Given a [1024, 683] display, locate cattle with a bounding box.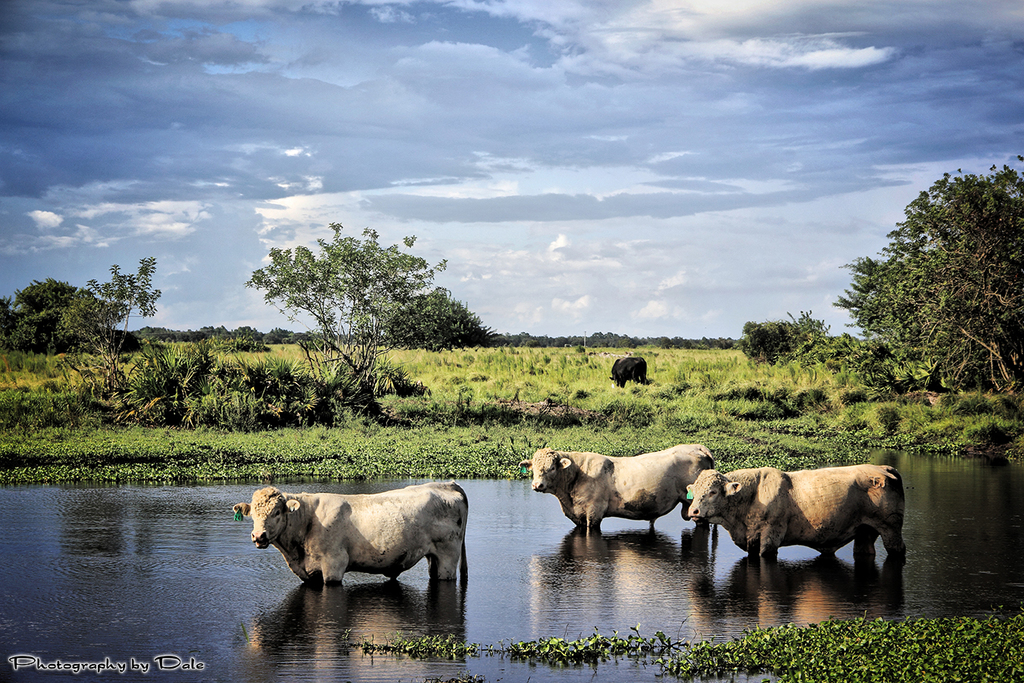
Located: l=609, t=357, r=650, b=383.
